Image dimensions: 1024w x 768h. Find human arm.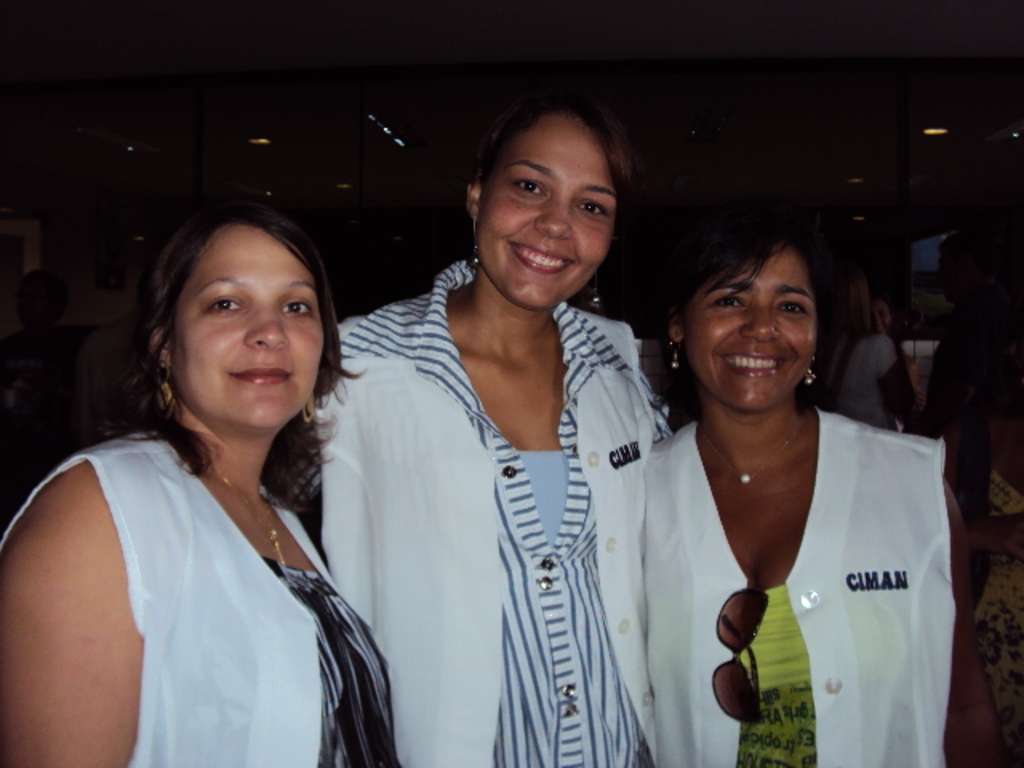
BBox(869, 355, 918, 427).
